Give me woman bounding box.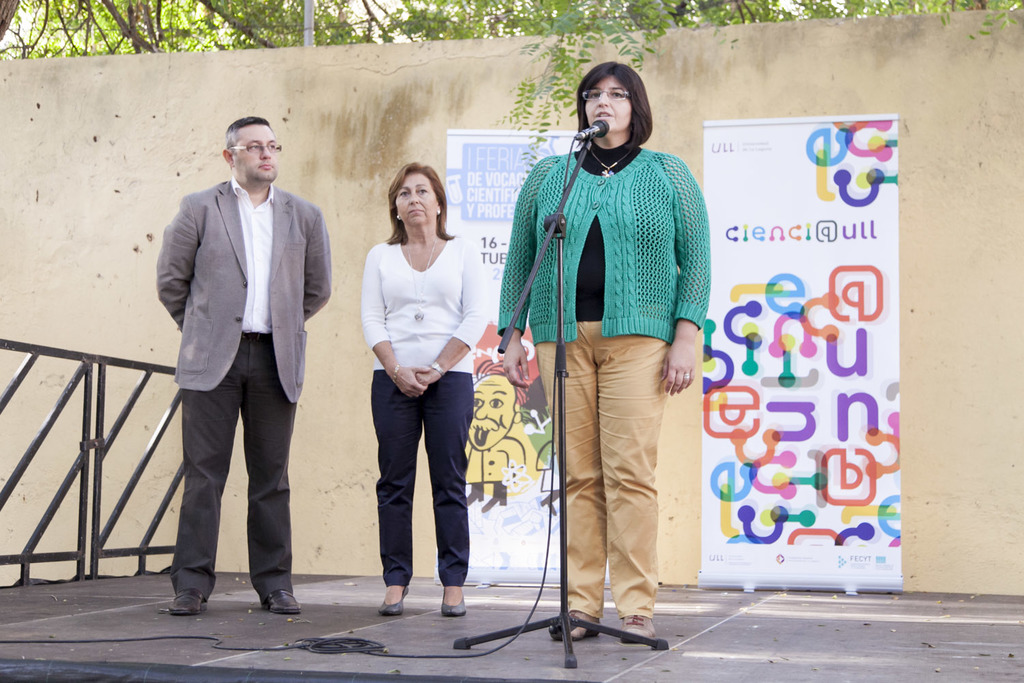
(358,165,480,609).
